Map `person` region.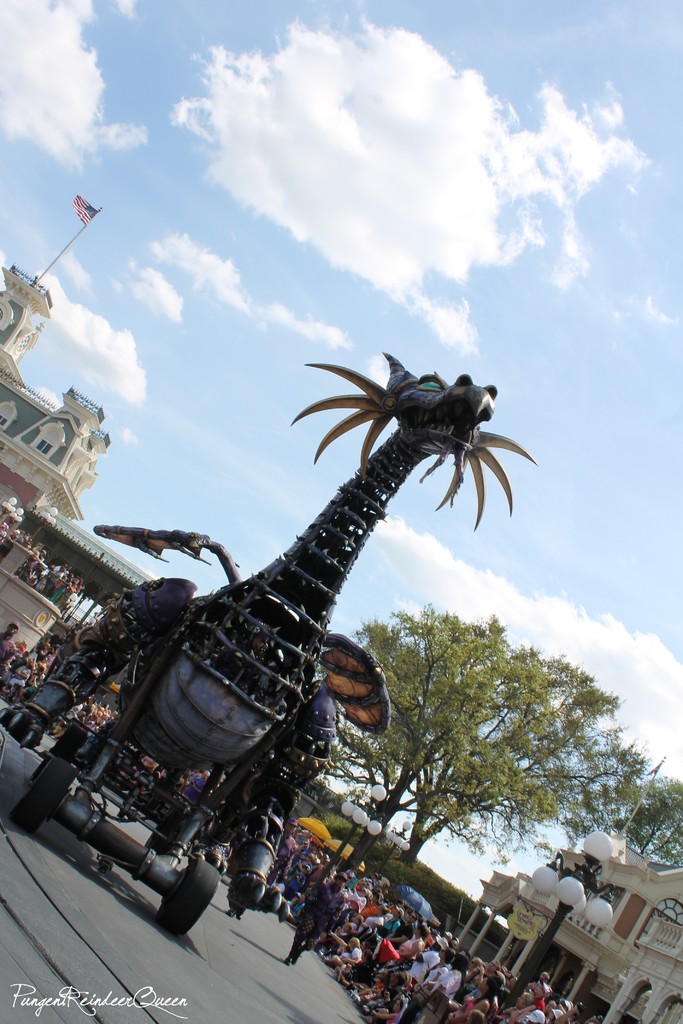
Mapped to bbox(393, 925, 427, 961).
